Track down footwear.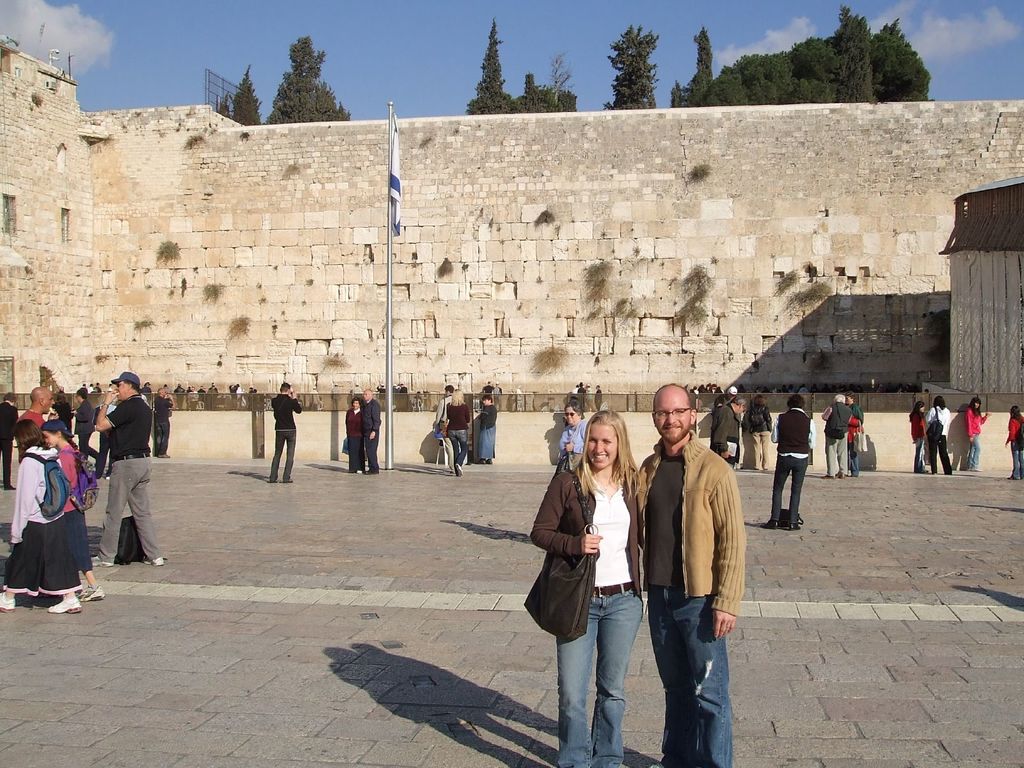
Tracked to <bbox>283, 476, 291, 482</bbox>.
